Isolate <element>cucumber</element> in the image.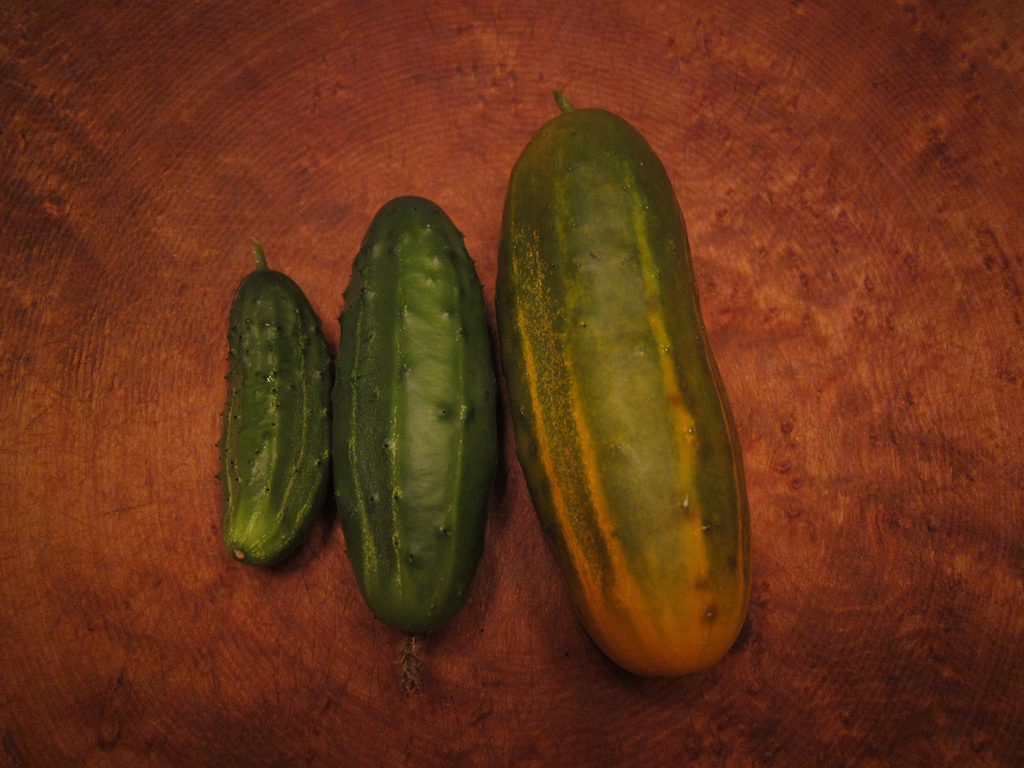
Isolated region: rect(227, 263, 332, 561).
